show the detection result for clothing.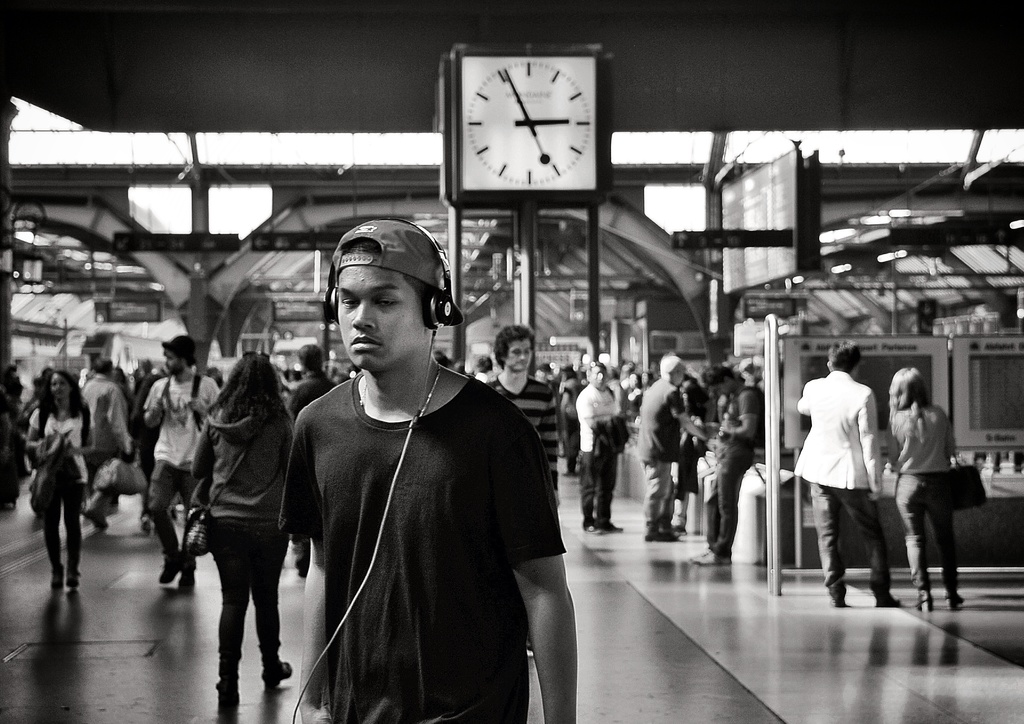
<box>82,370,137,483</box>.
